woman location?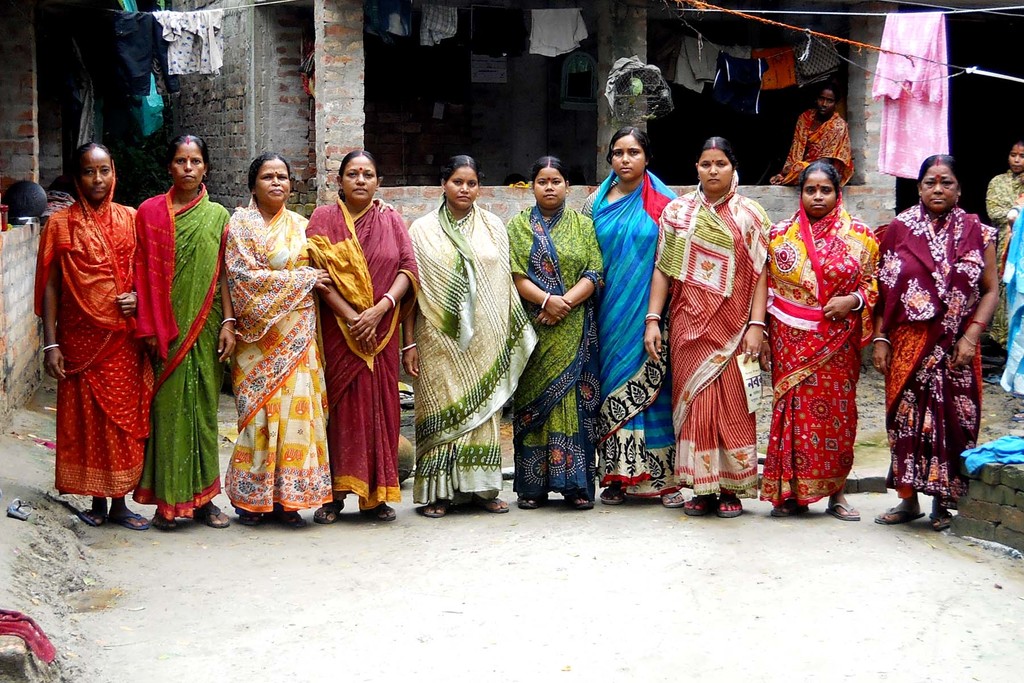
bbox=(400, 154, 544, 500)
